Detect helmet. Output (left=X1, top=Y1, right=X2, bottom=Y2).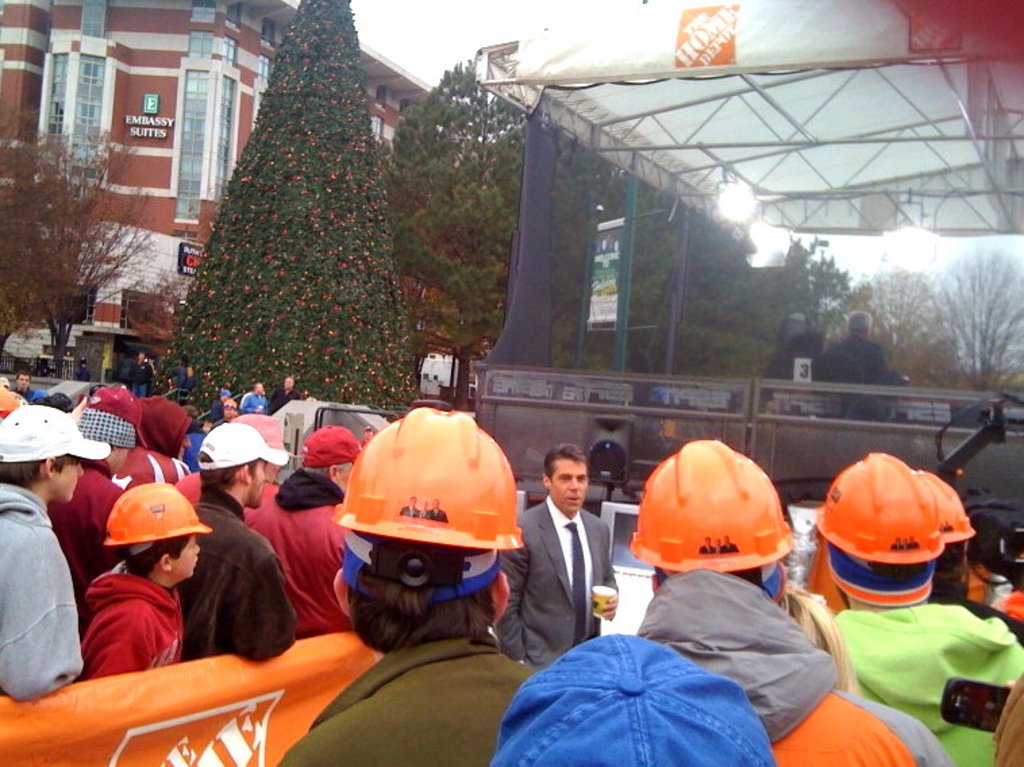
(left=331, top=402, right=526, bottom=613).
